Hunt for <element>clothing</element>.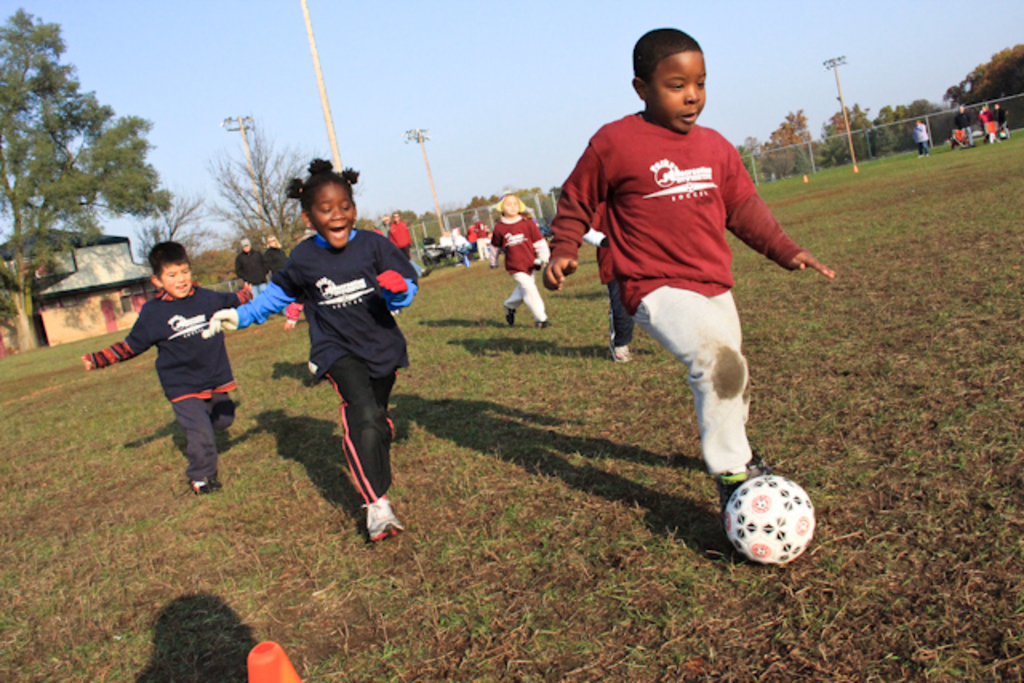
Hunted down at bbox(565, 78, 805, 473).
